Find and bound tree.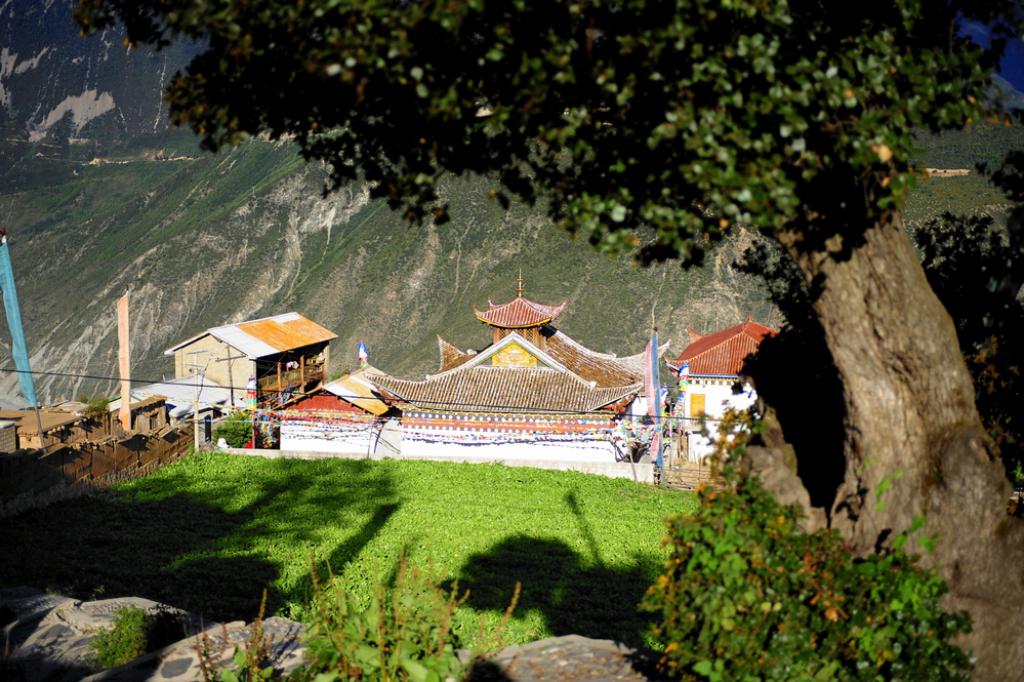
Bound: bbox=[68, 0, 1019, 681].
